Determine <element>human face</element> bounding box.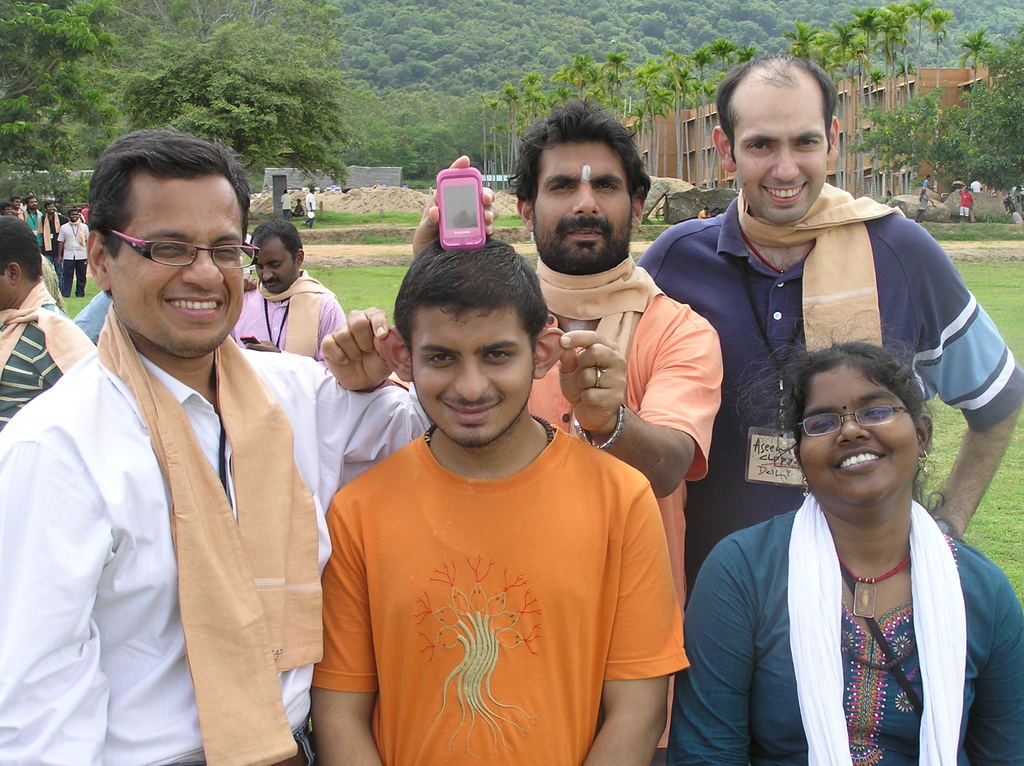
Determined: <bbox>28, 198, 37, 212</bbox>.
